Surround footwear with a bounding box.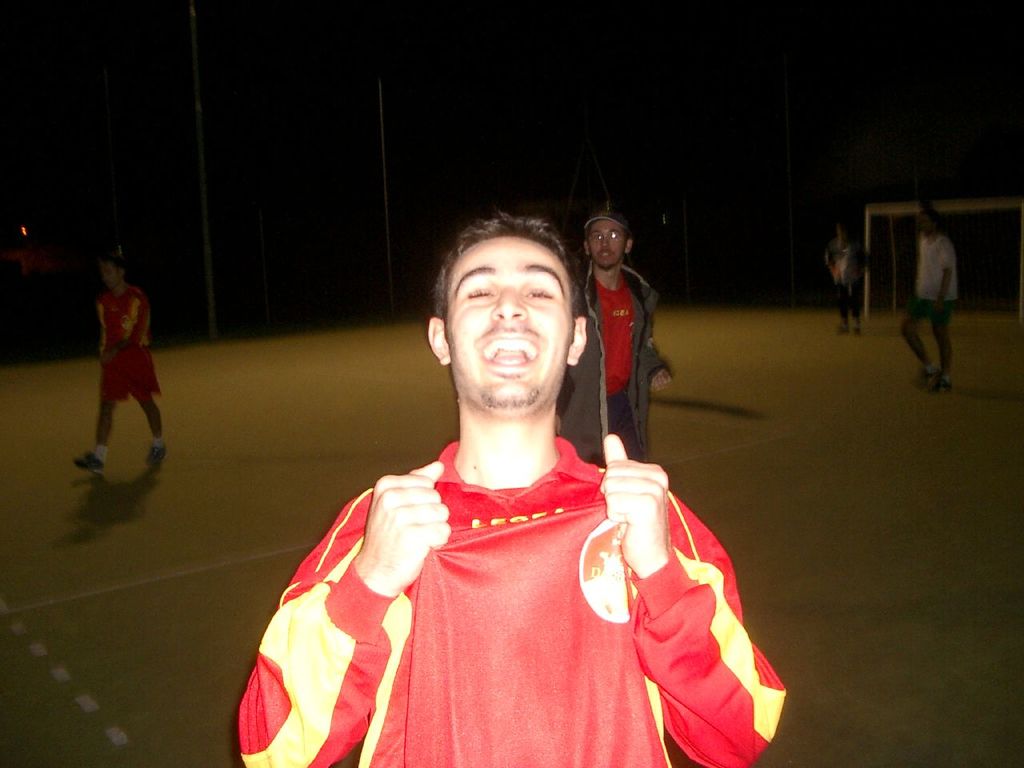
crop(854, 327, 862, 335).
